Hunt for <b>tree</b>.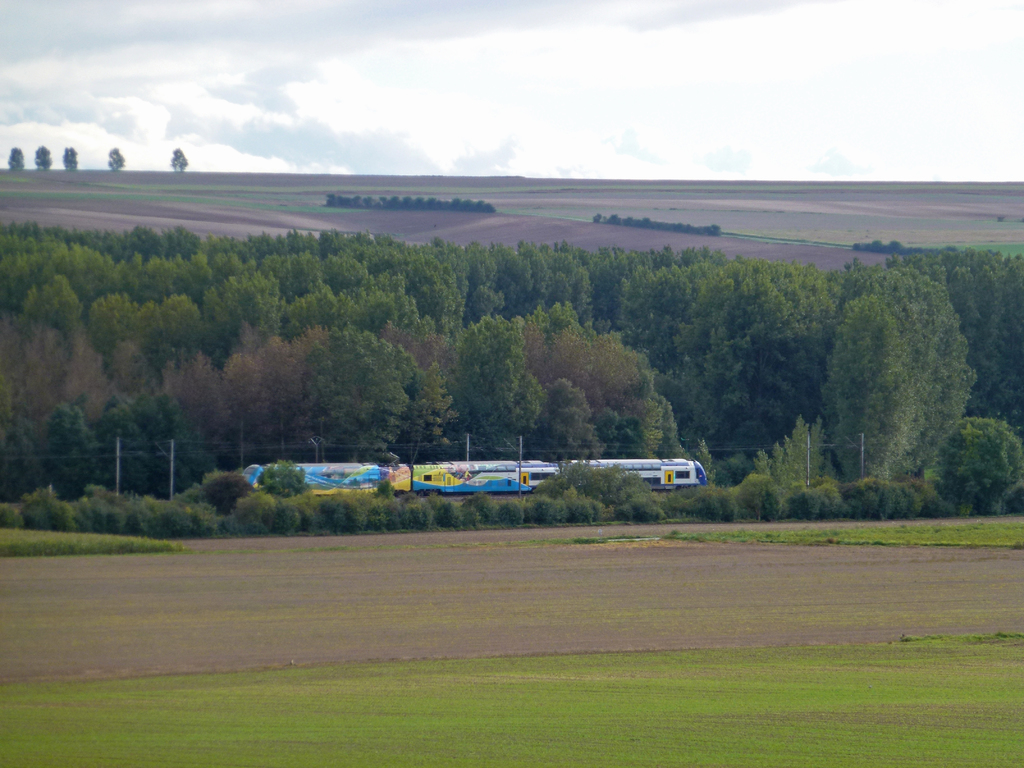
Hunted down at 327/502/347/532.
